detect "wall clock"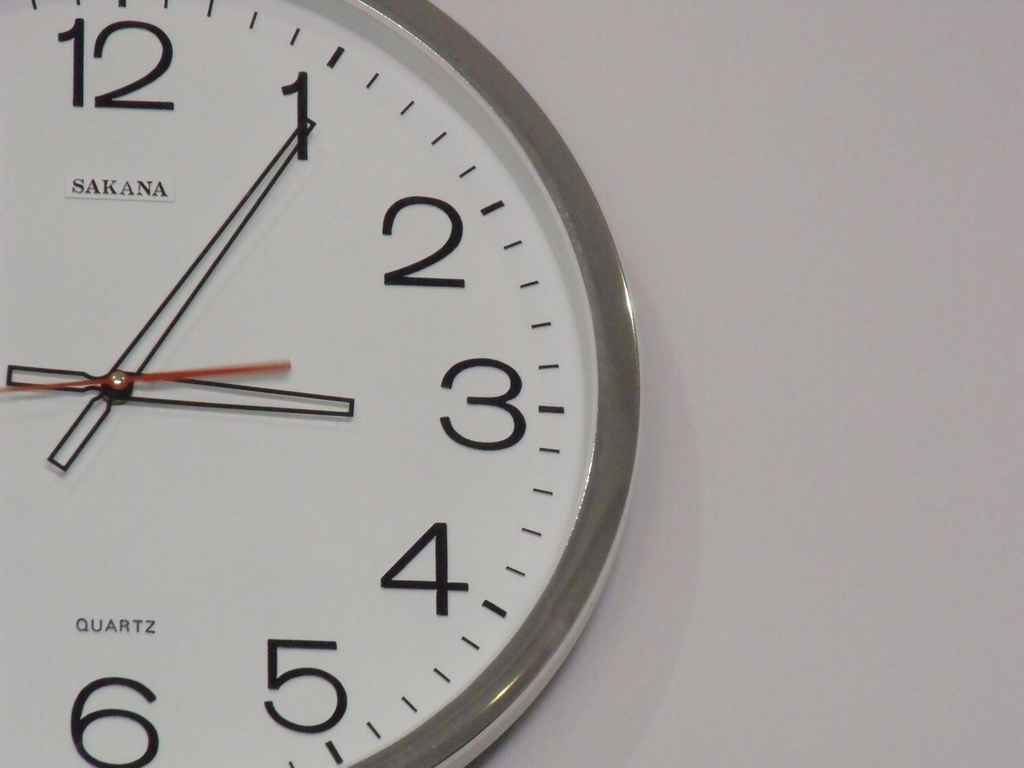
pyautogui.locateOnScreen(0, 0, 647, 767)
